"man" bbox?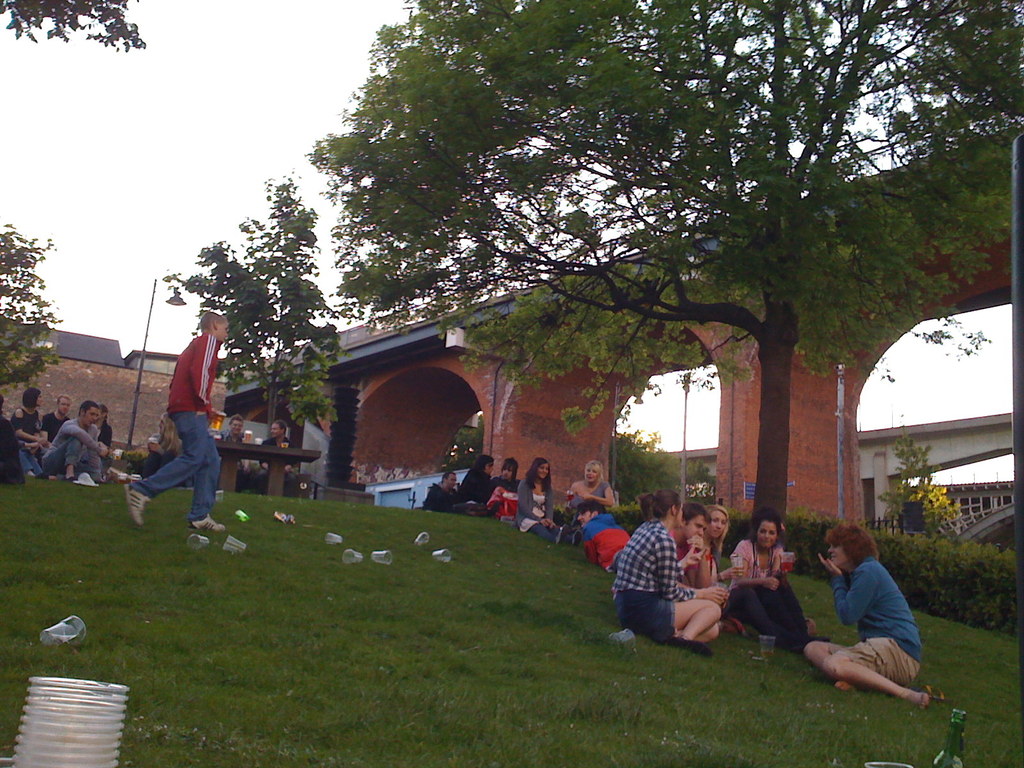
<region>258, 420, 296, 481</region>
